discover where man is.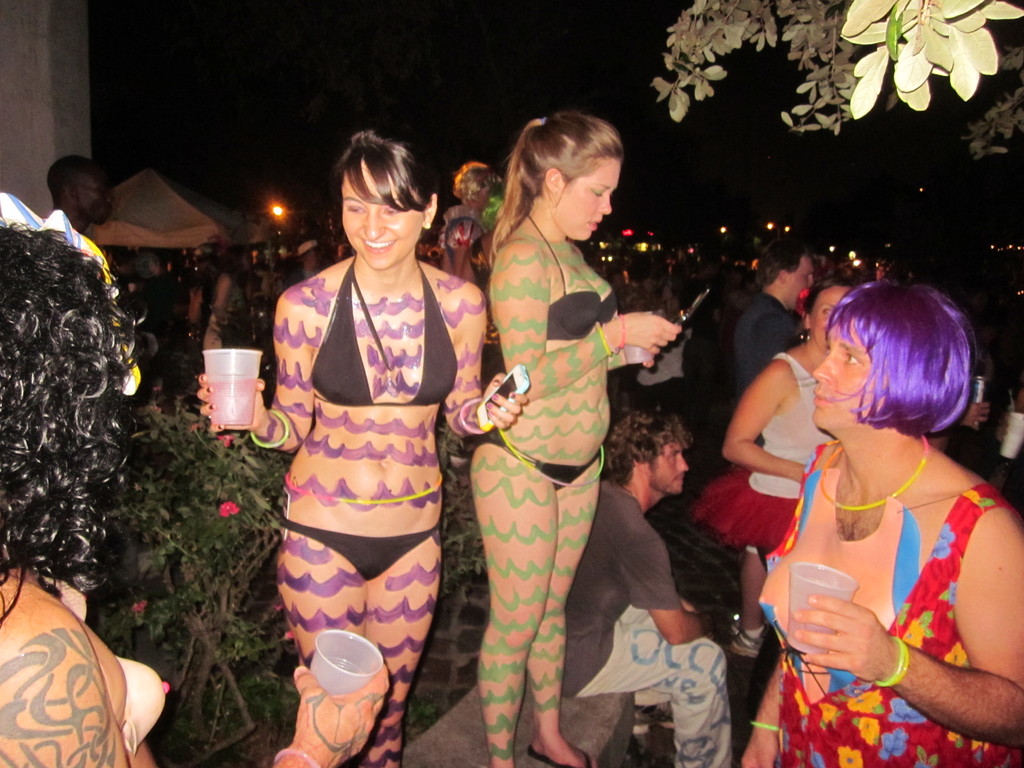
Discovered at <bbox>735, 242, 812, 391</bbox>.
